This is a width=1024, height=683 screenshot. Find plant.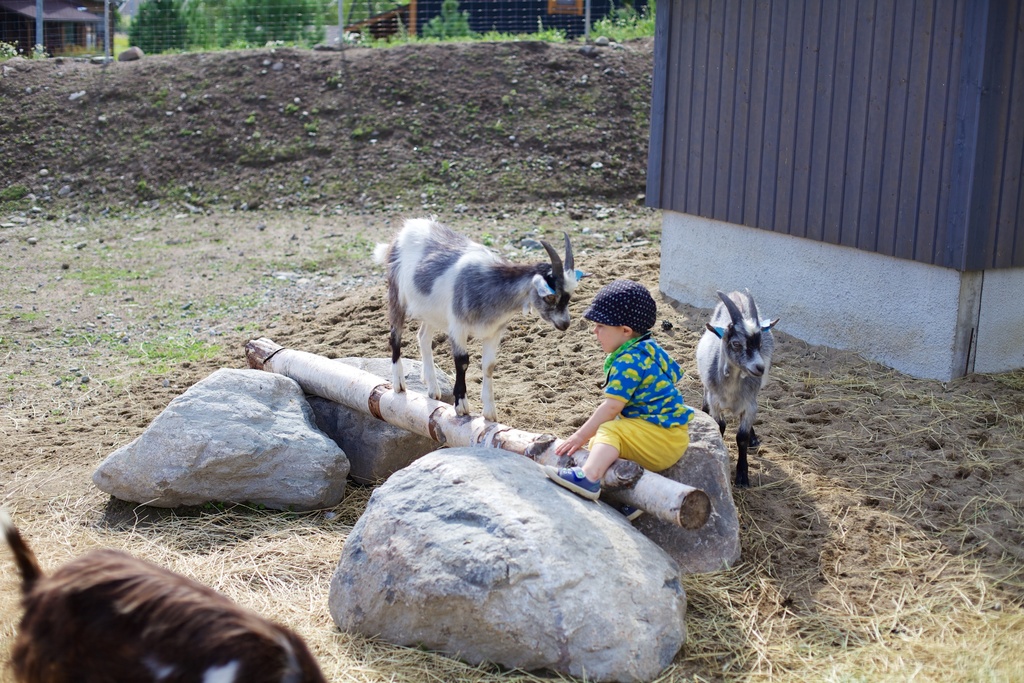
Bounding box: x1=241 y1=110 x2=255 y2=126.
